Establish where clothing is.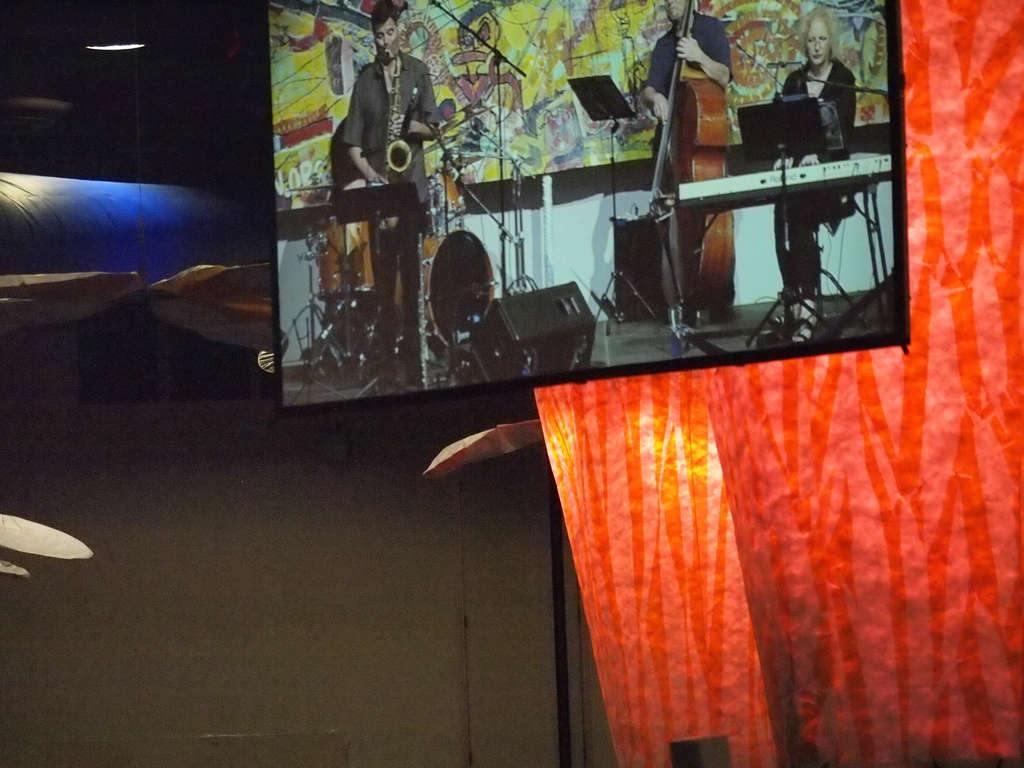
Established at 762/60/857/292.
